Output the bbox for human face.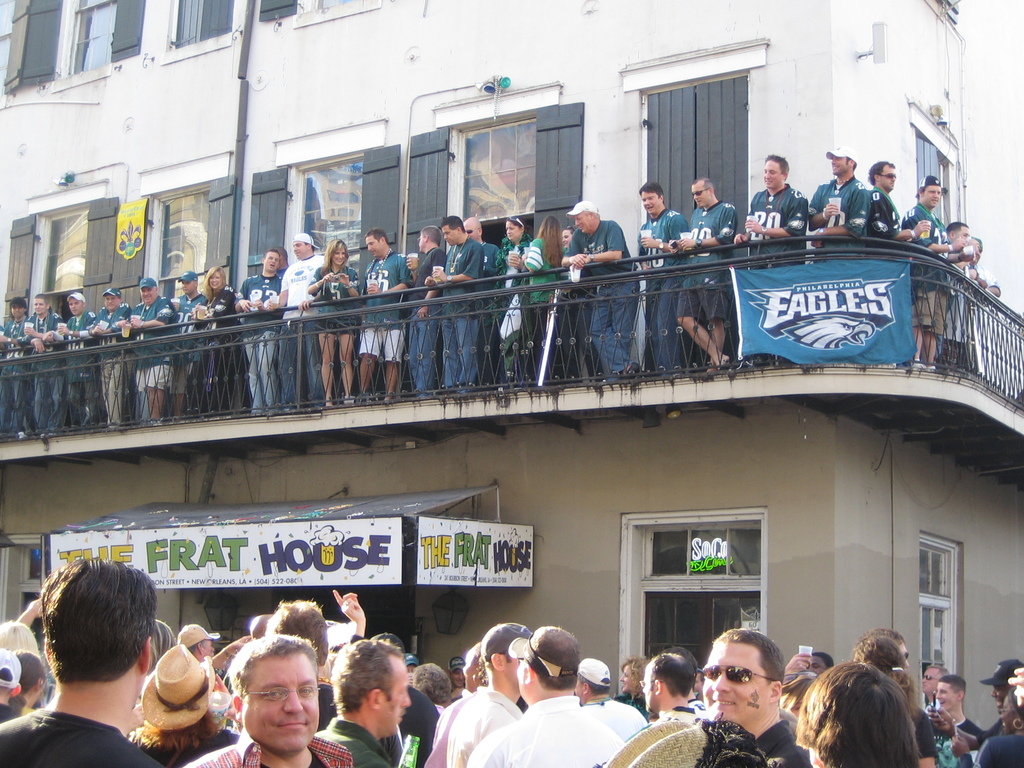
detection(620, 664, 630, 692).
